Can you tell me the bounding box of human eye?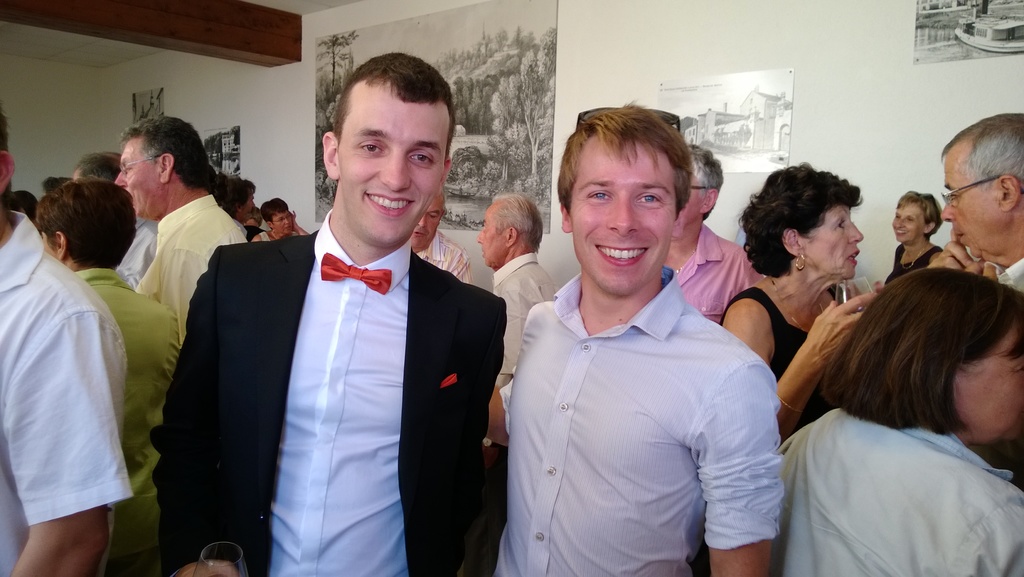
895:214:900:219.
